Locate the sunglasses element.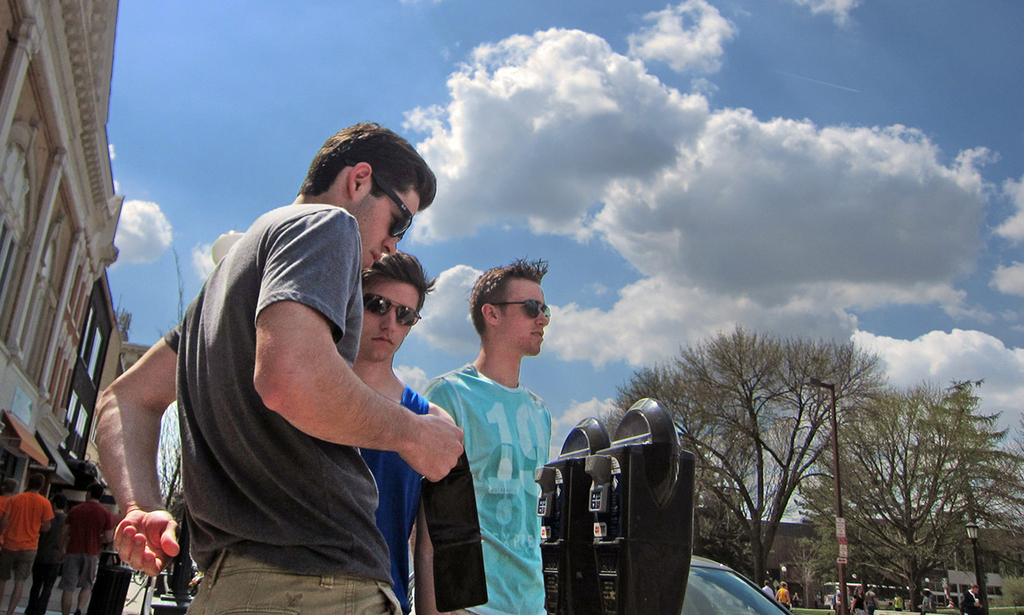
Element bbox: x1=362, y1=292, x2=421, y2=325.
